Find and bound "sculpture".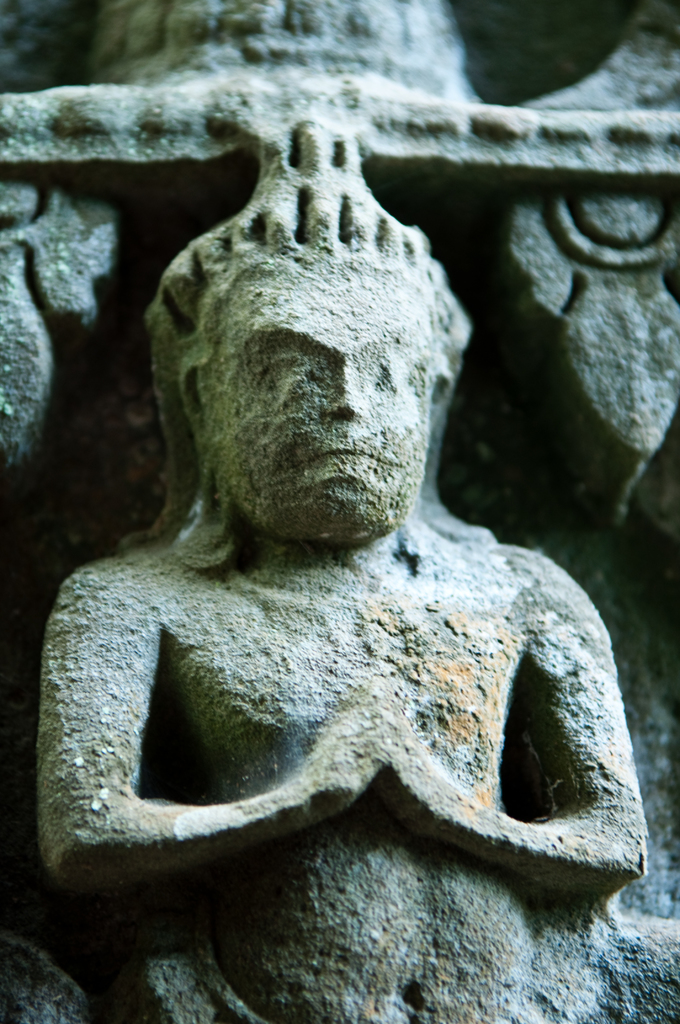
Bound: locate(27, 1, 612, 1023).
